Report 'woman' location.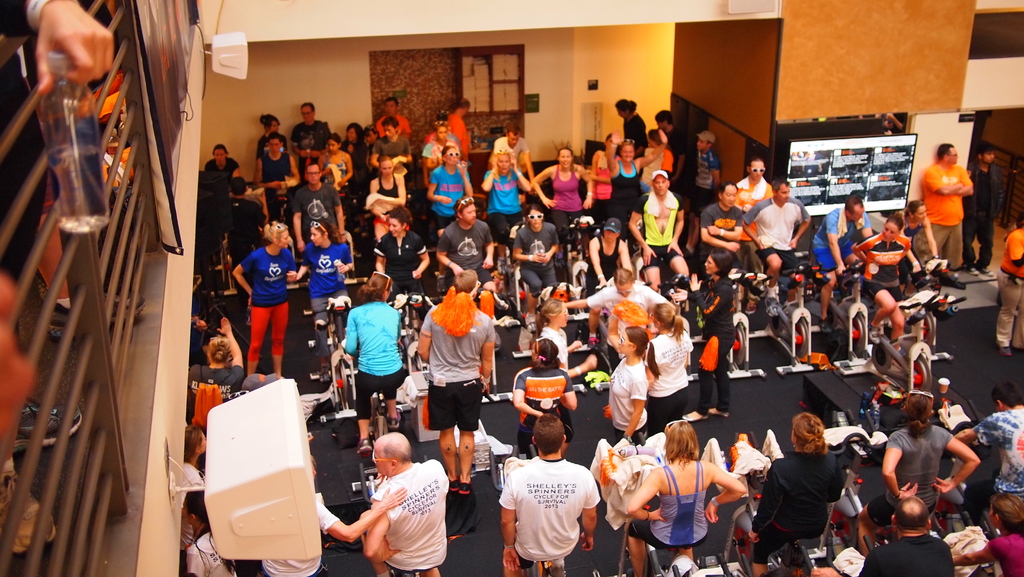
Report: {"x1": 255, "y1": 115, "x2": 289, "y2": 159}.
